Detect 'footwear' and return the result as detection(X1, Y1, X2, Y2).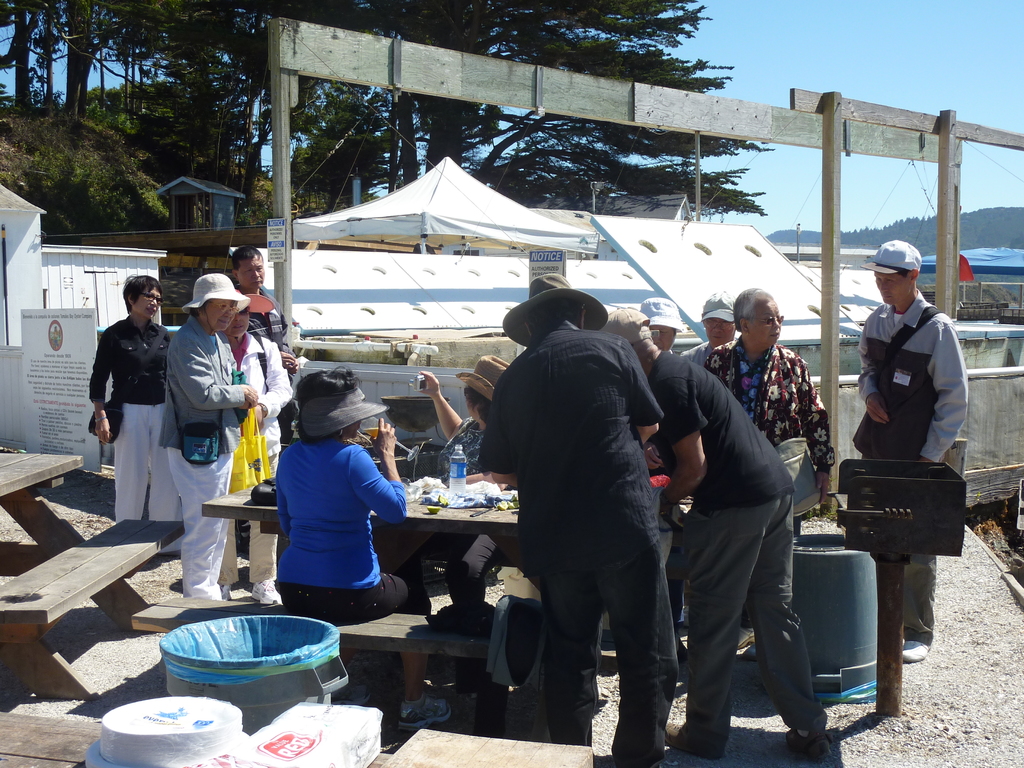
detection(220, 586, 239, 600).
